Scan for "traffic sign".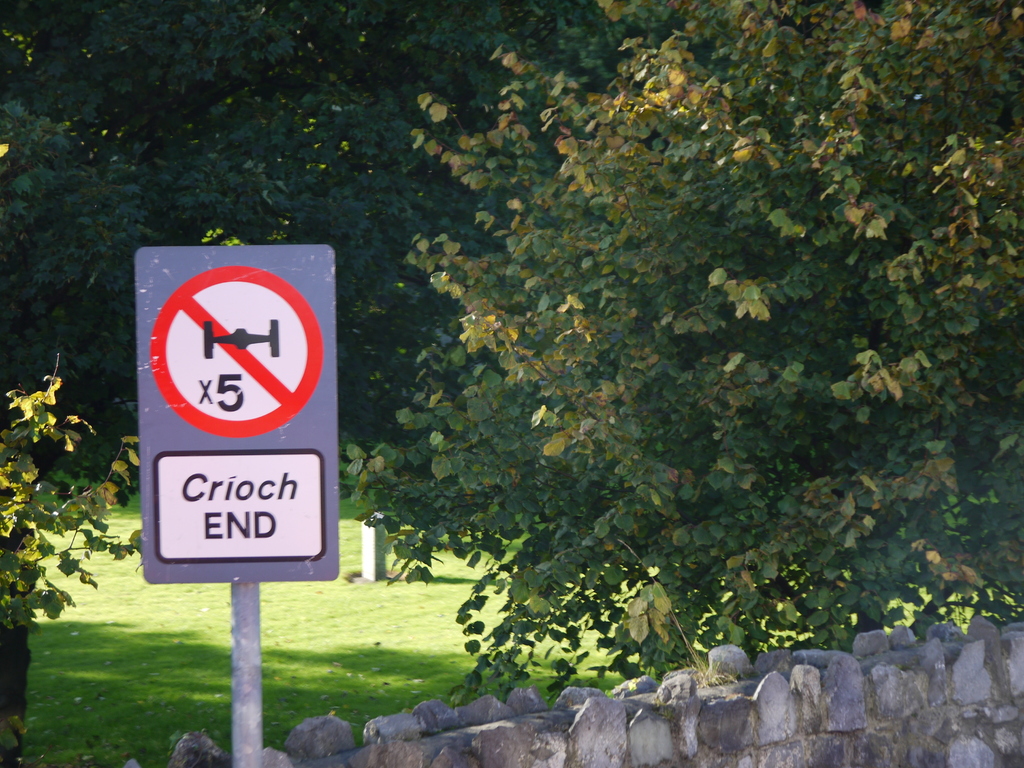
Scan result: select_region(133, 242, 345, 584).
